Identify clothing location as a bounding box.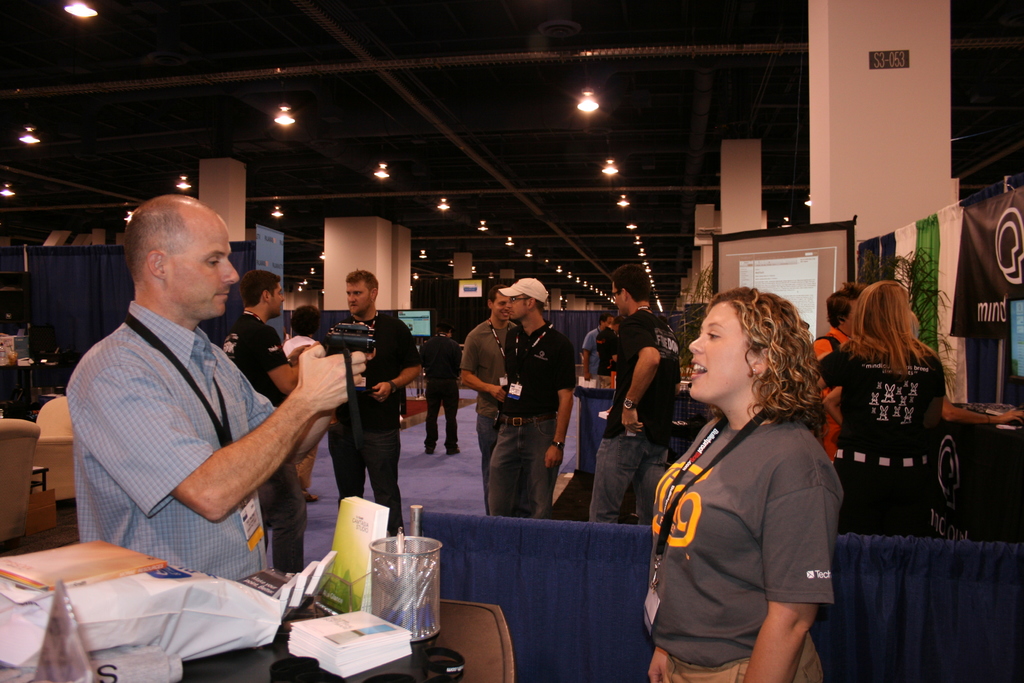
x1=275 y1=331 x2=315 y2=358.
